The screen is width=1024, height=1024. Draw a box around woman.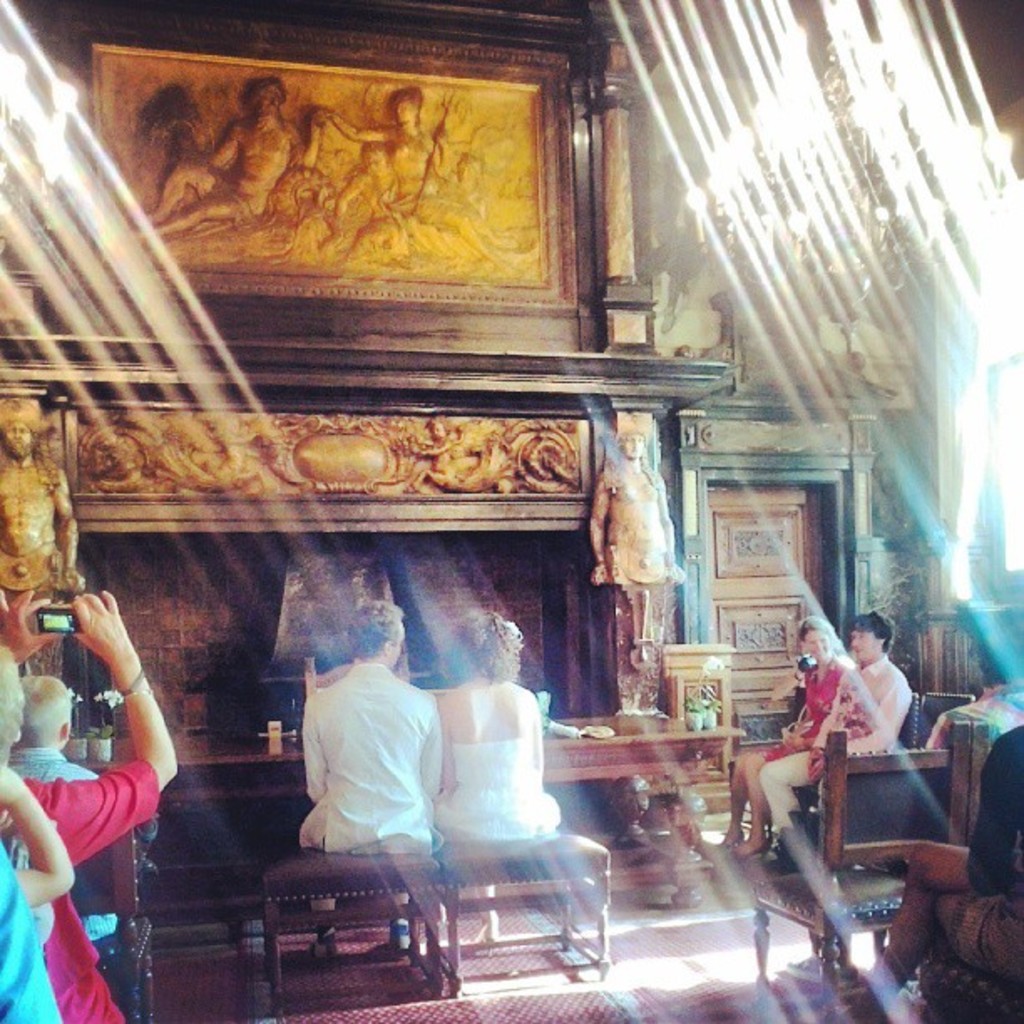
bbox=[428, 599, 576, 982].
